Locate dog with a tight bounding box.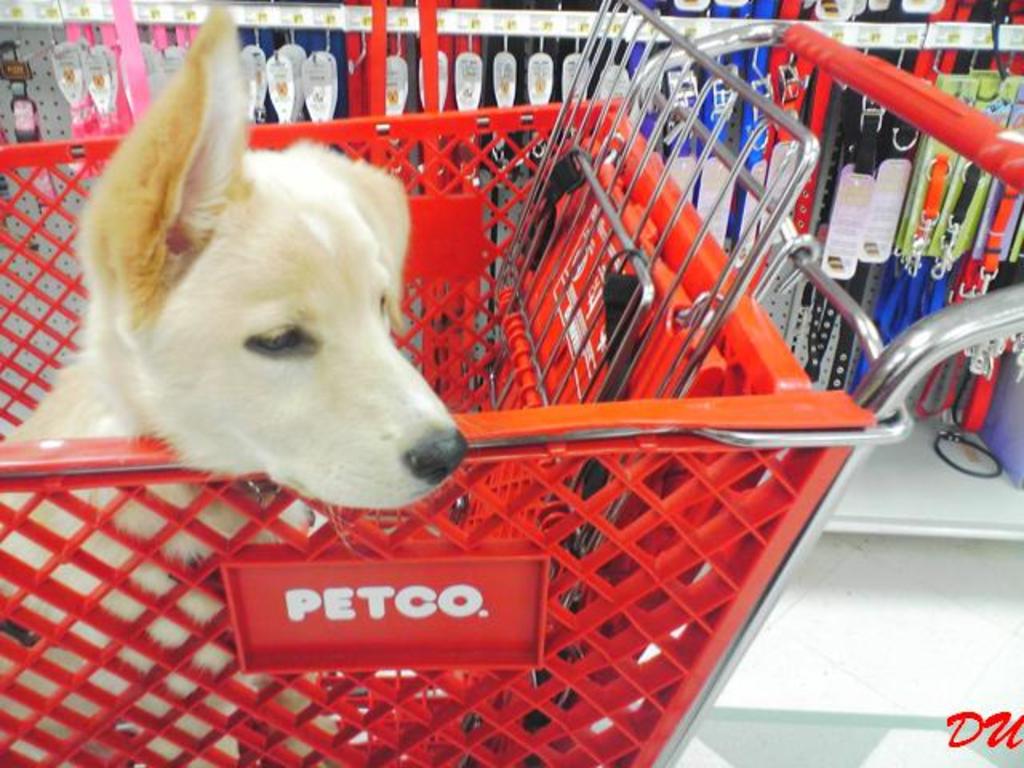
x1=0 y1=0 x2=470 y2=766.
